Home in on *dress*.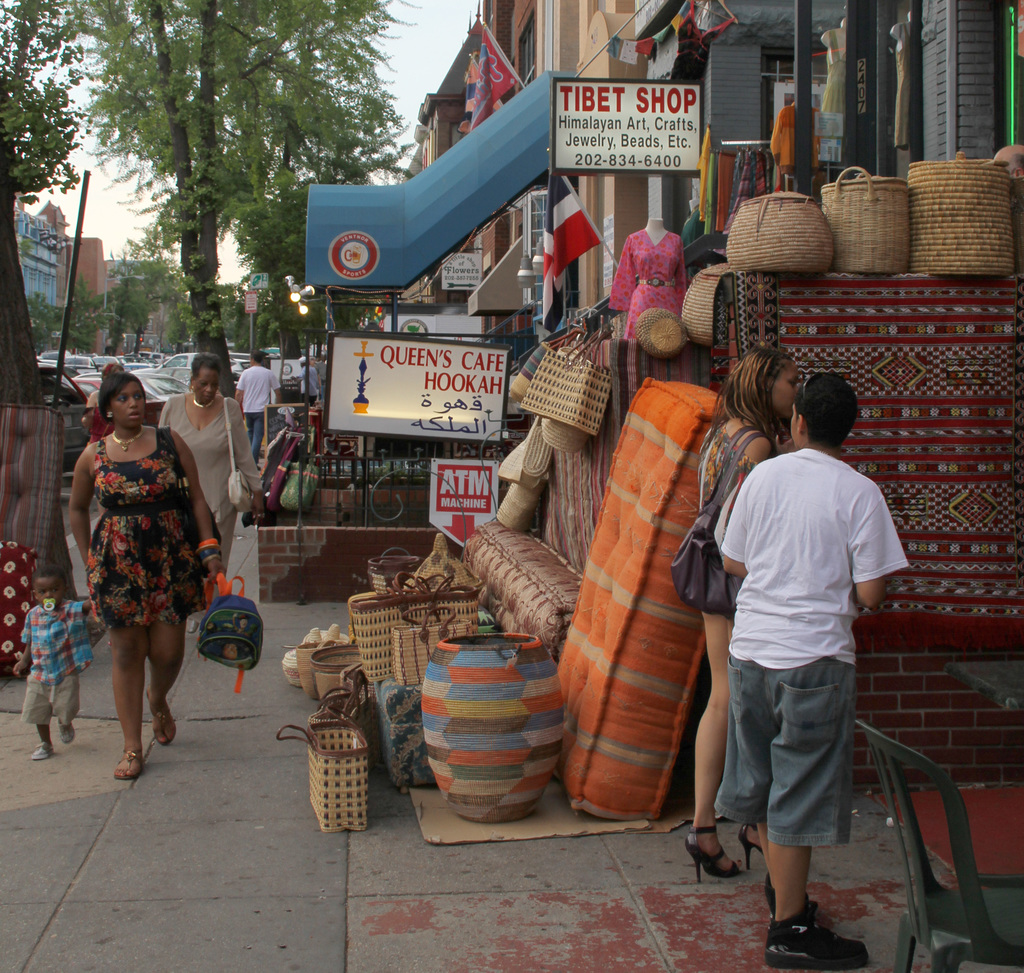
Homed in at [x1=157, y1=396, x2=259, y2=570].
